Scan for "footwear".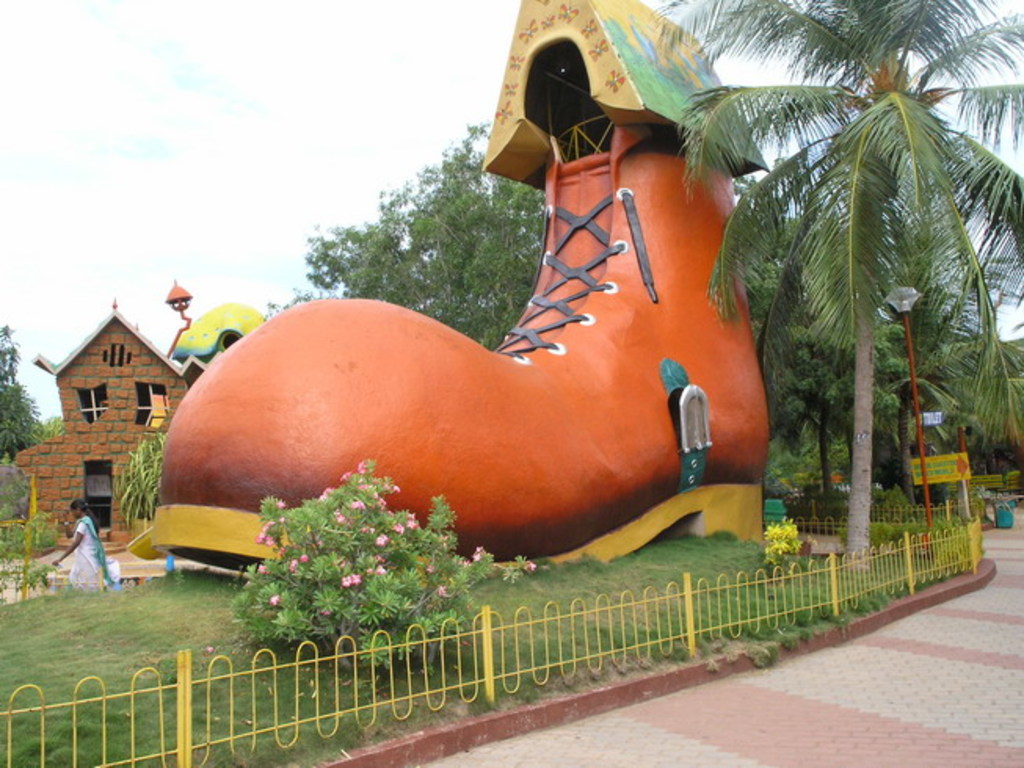
Scan result: <region>121, 118, 775, 558</region>.
